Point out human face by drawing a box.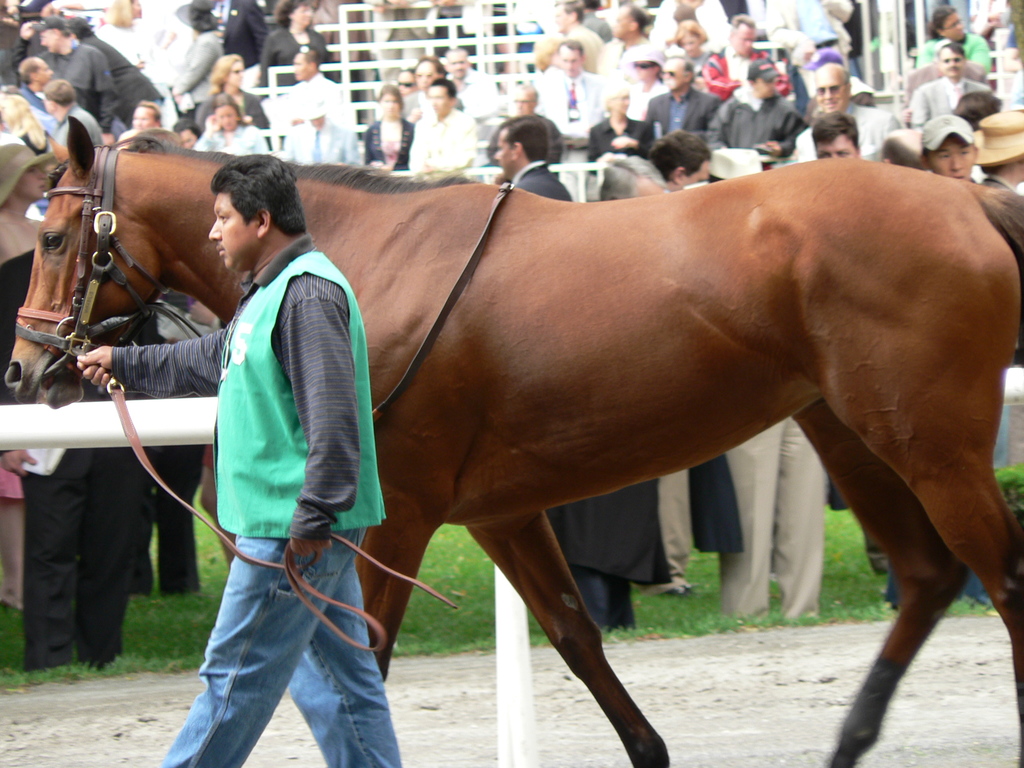
x1=927, y1=136, x2=972, y2=179.
